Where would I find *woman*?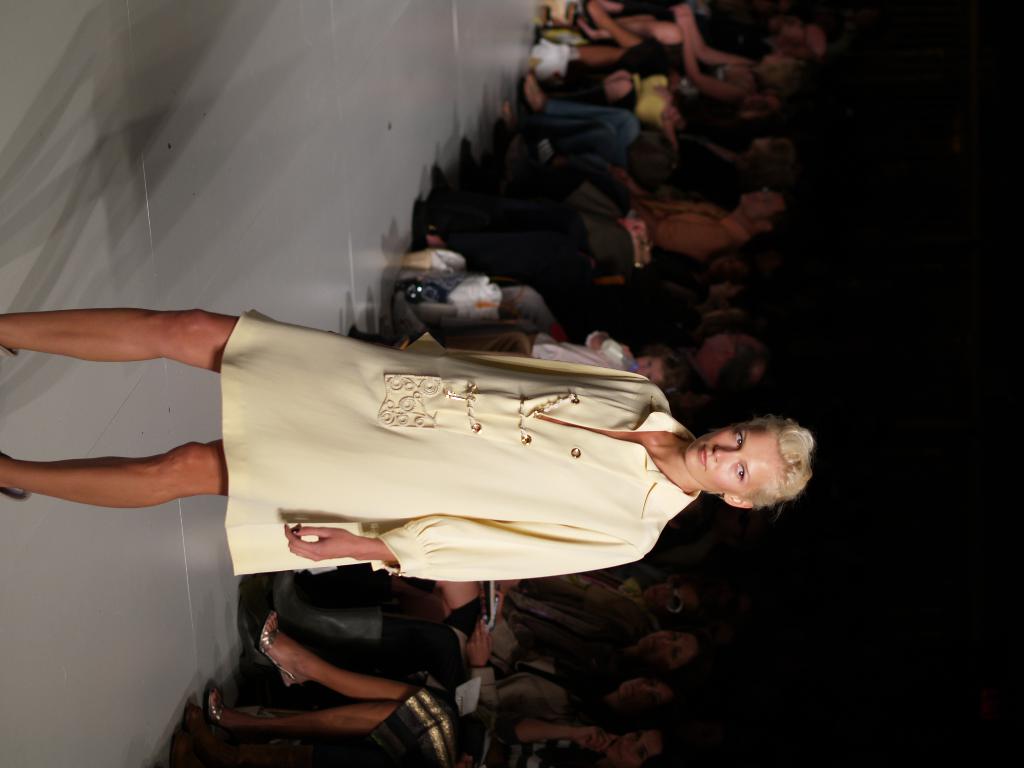
At x1=571 y1=0 x2=806 y2=100.
